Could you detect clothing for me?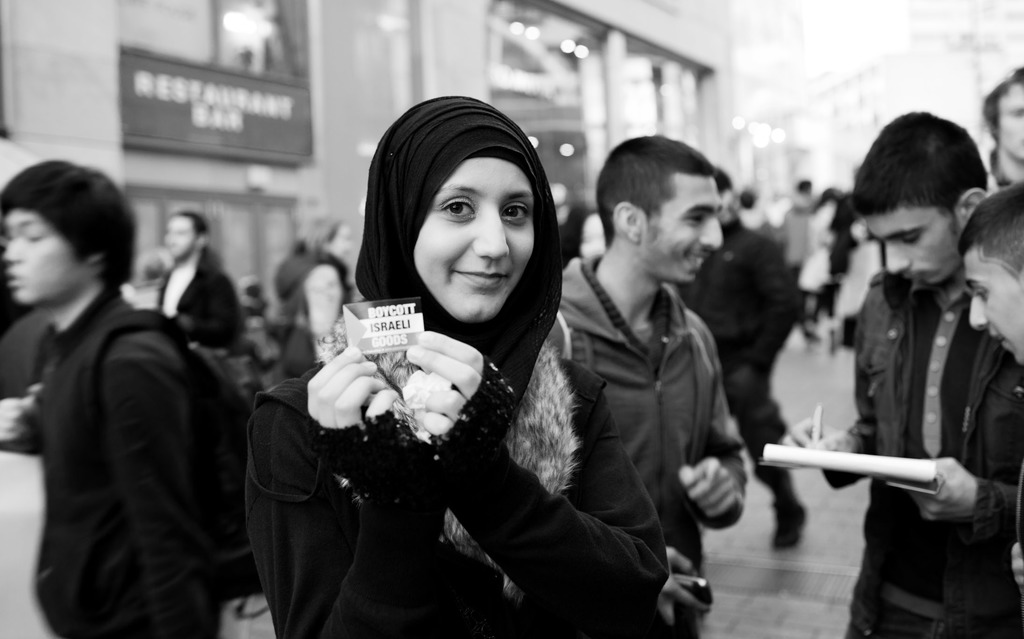
Detection result: 9,200,252,638.
